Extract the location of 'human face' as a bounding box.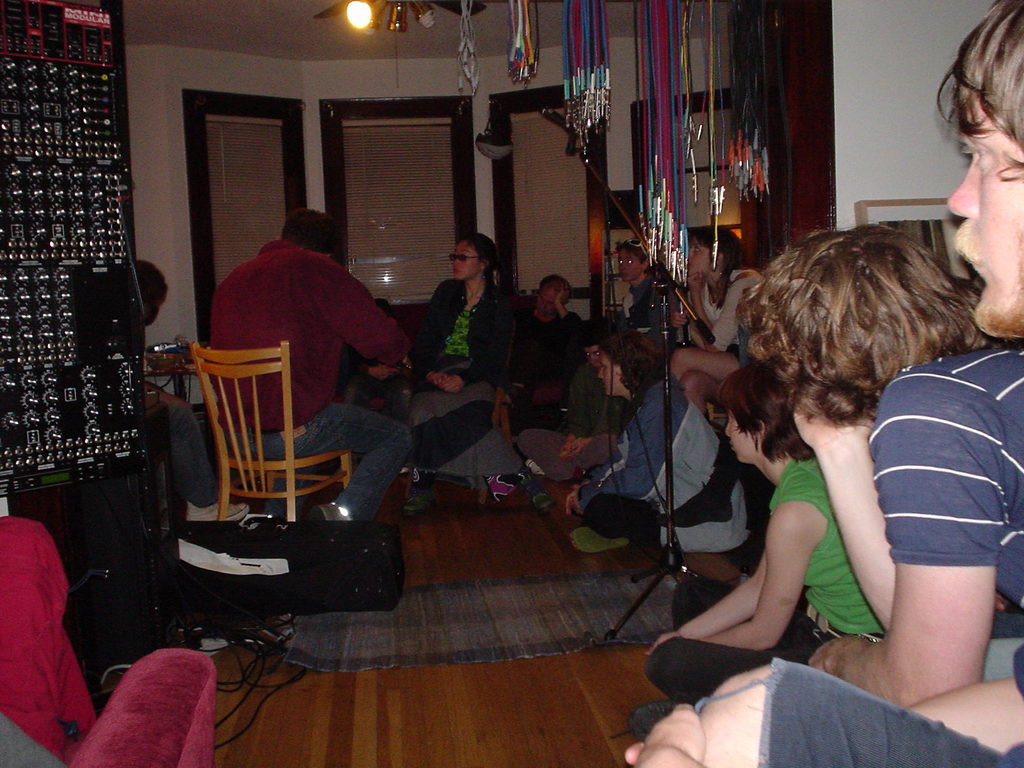
box=[535, 285, 555, 315].
